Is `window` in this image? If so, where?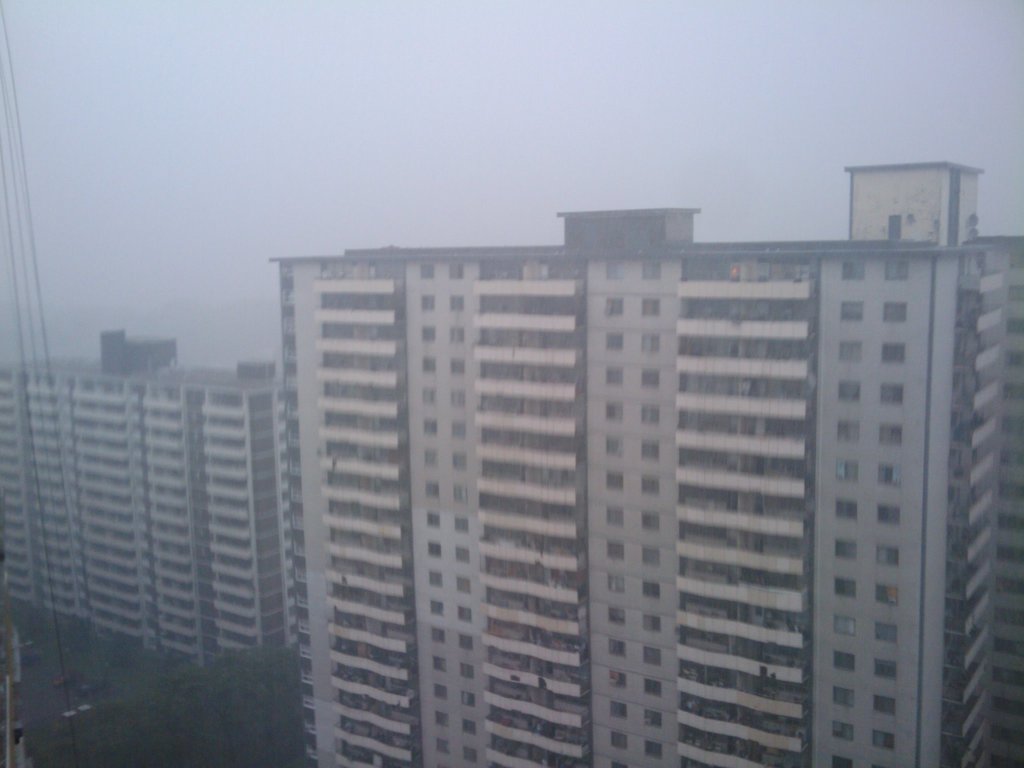
Yes, at select_region(835, 461, 858, 484).
